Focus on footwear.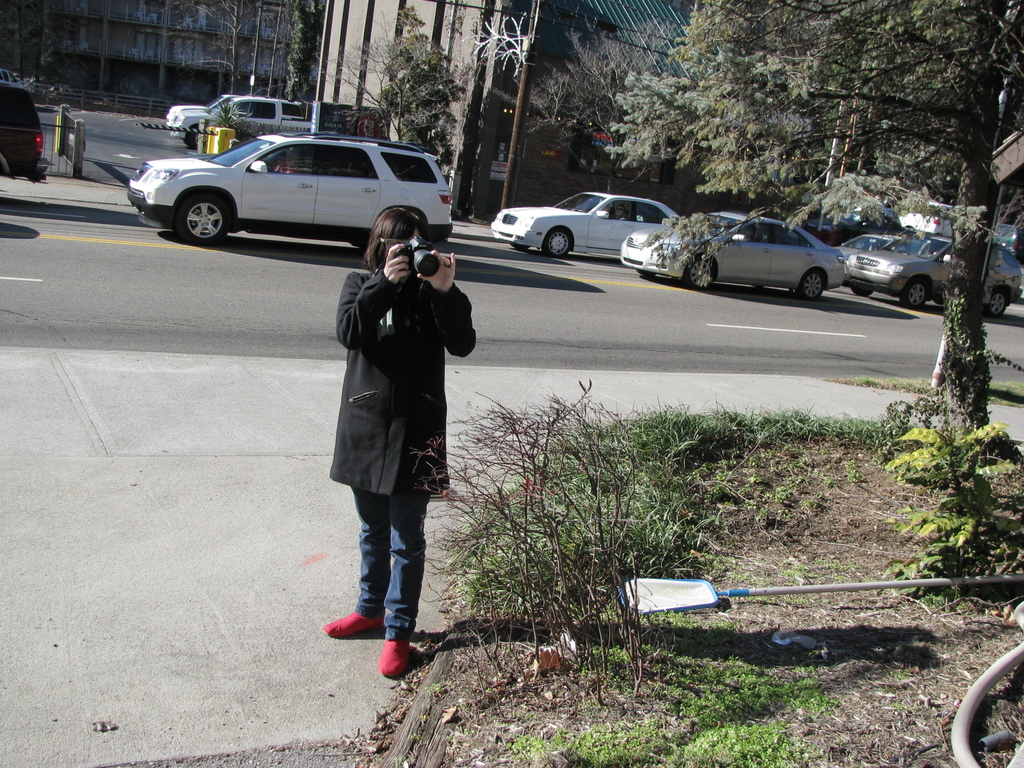
Focused at 323/611/389/643.
